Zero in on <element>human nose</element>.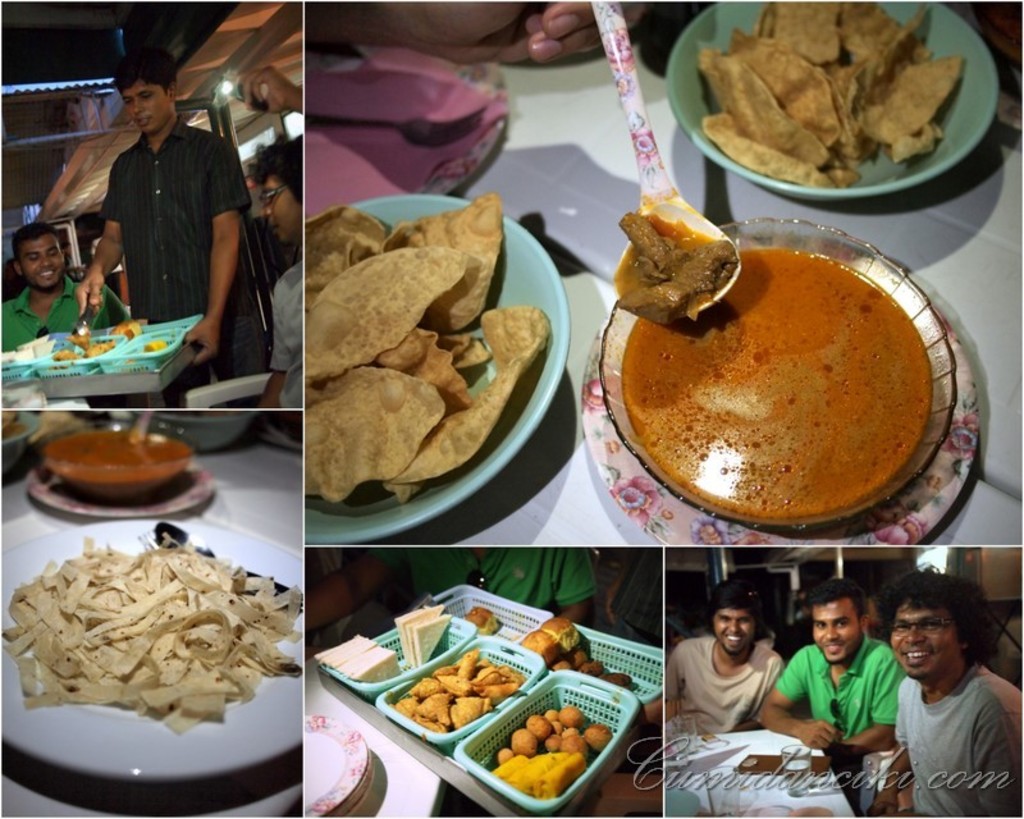
Zeroed in: 727 617 740 632.
